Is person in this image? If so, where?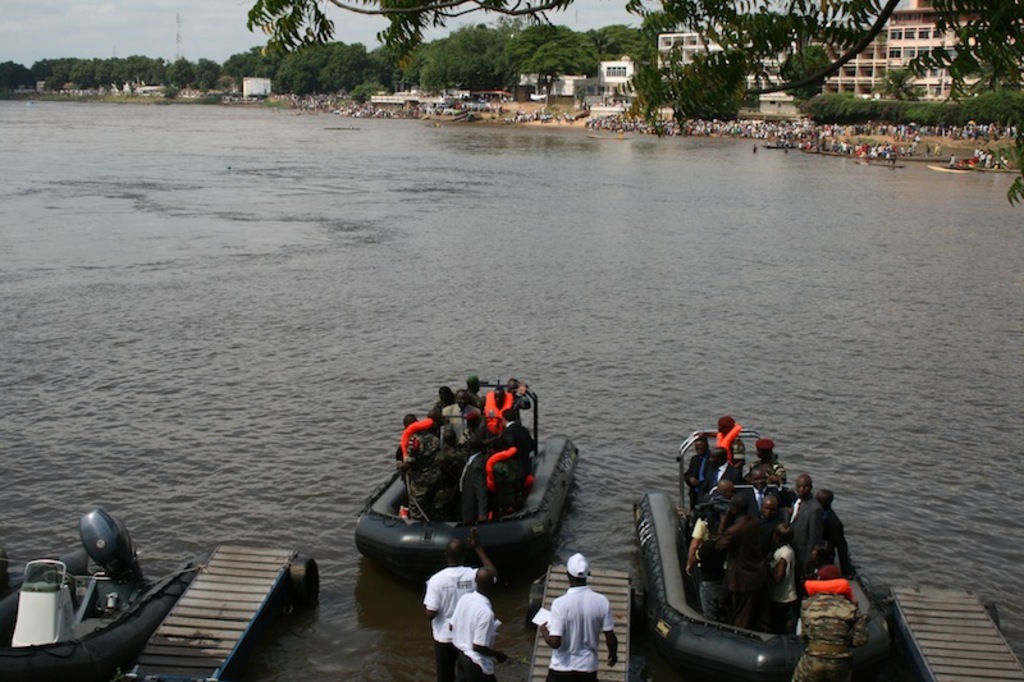
Yes, at 786 572 856 681.
